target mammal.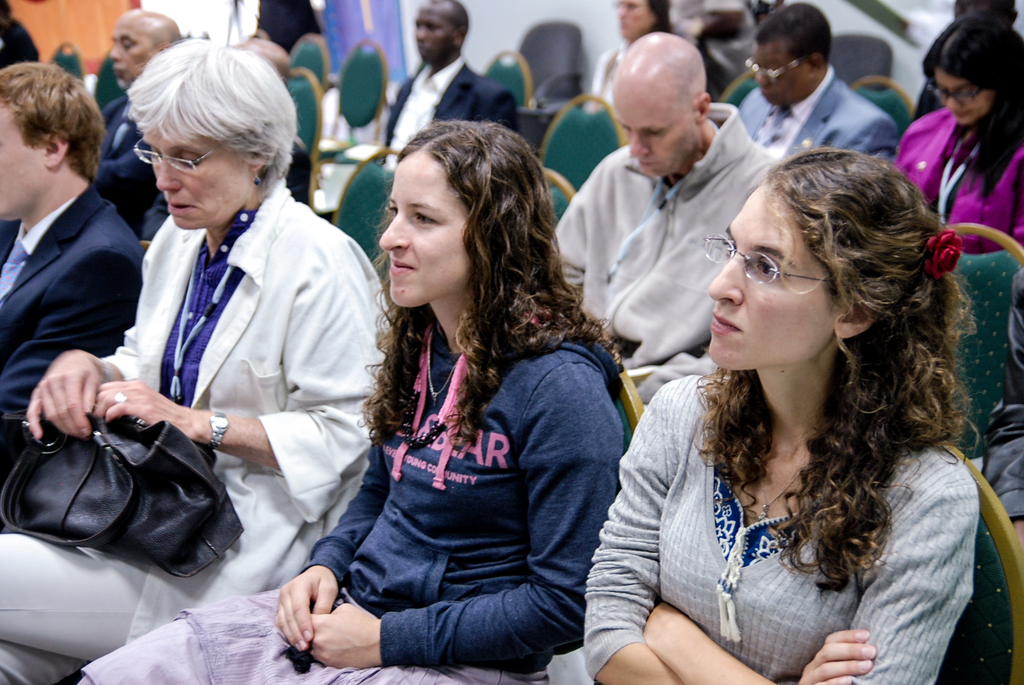
Target region: (left=576, top=94, right=1023, bottom=684).
